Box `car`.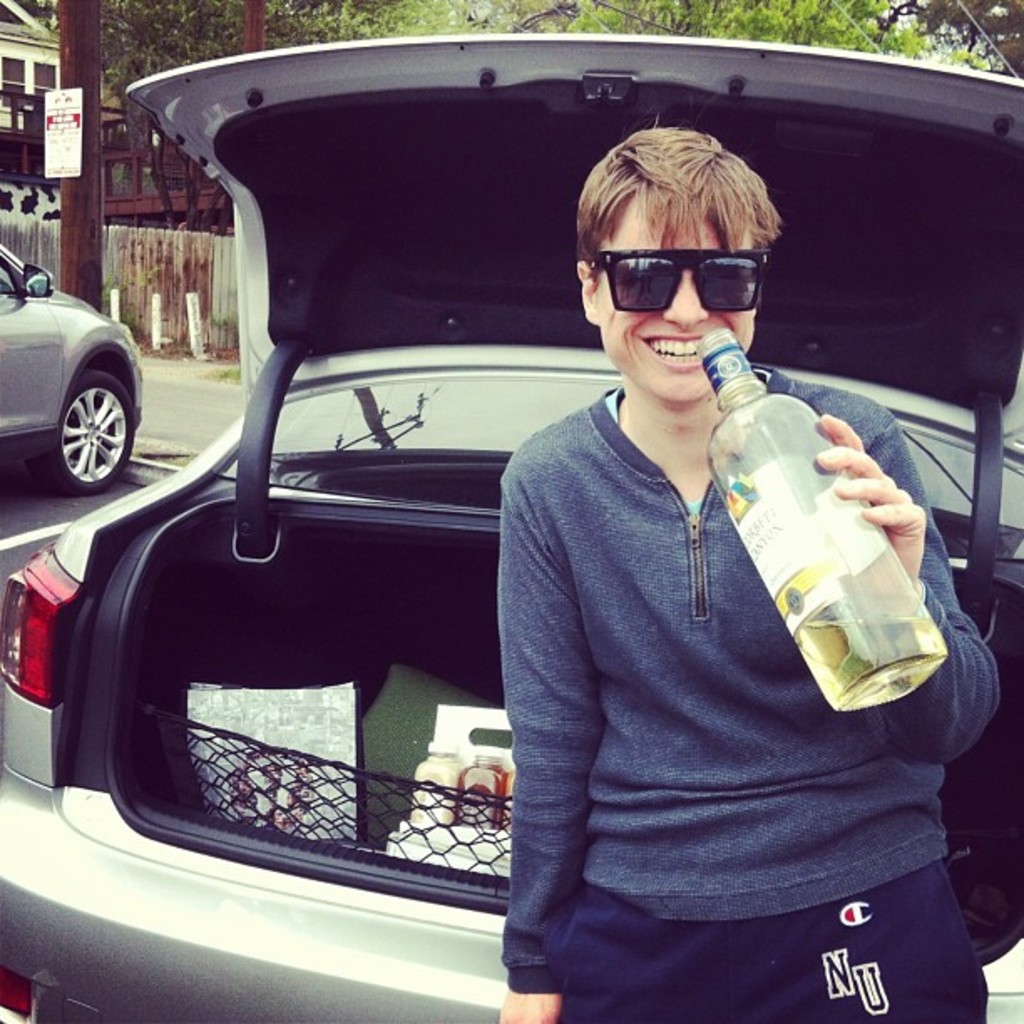
Rect(0, 28, 1022, 1022).
